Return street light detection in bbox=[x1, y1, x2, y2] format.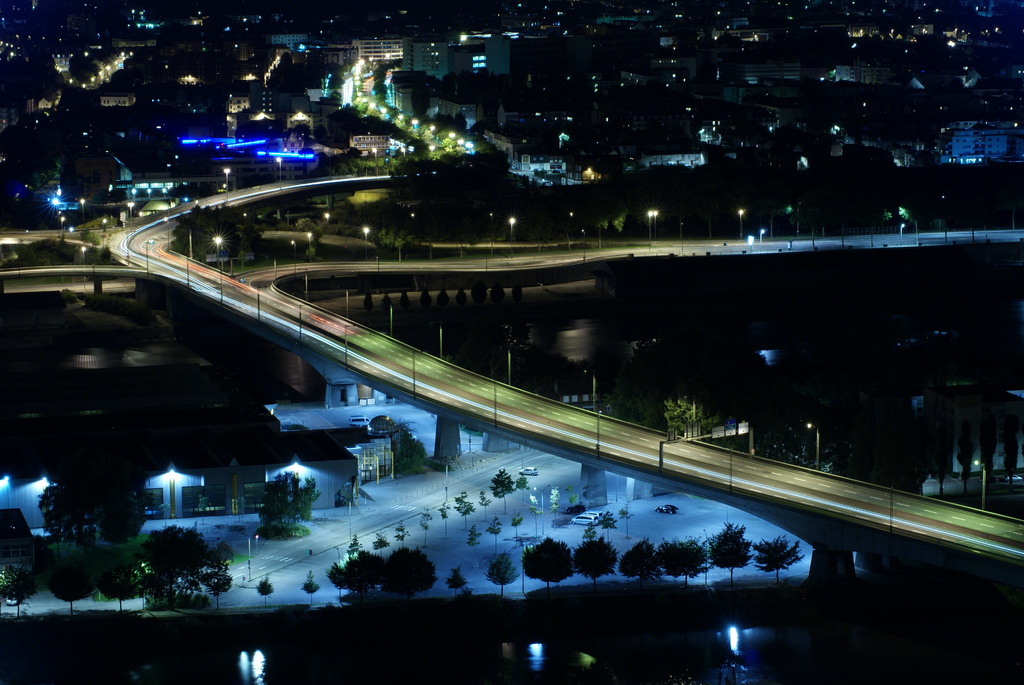
bbox=[79, 246, 86, 285].
